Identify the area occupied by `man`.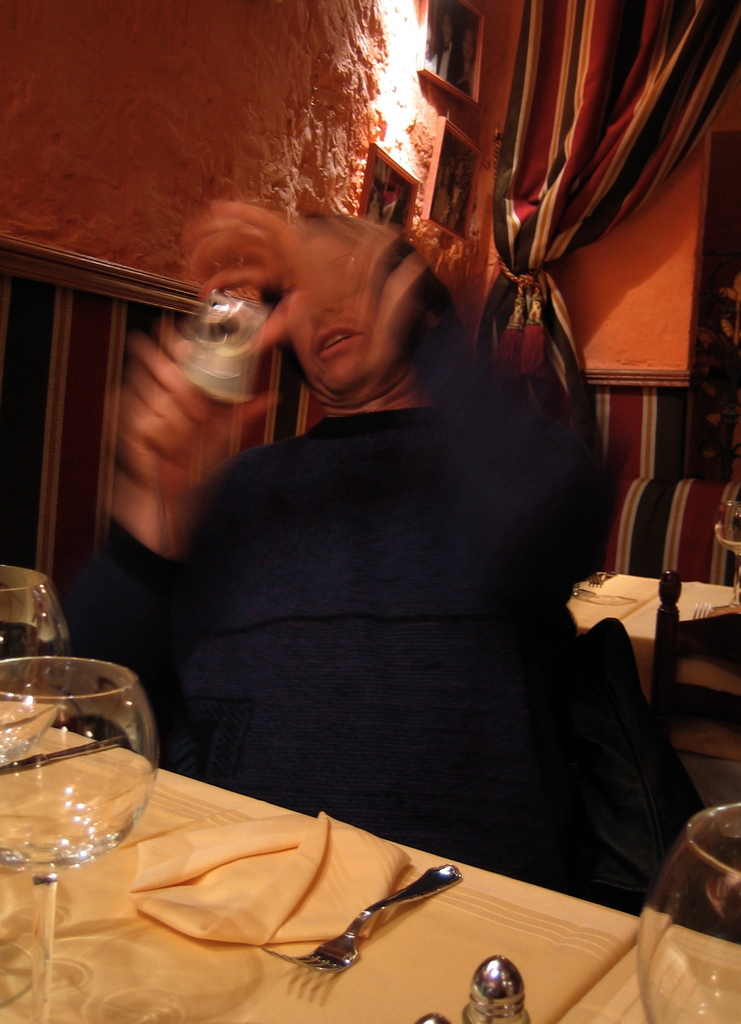
Area: l=80, t=191, r=644, b=900.
